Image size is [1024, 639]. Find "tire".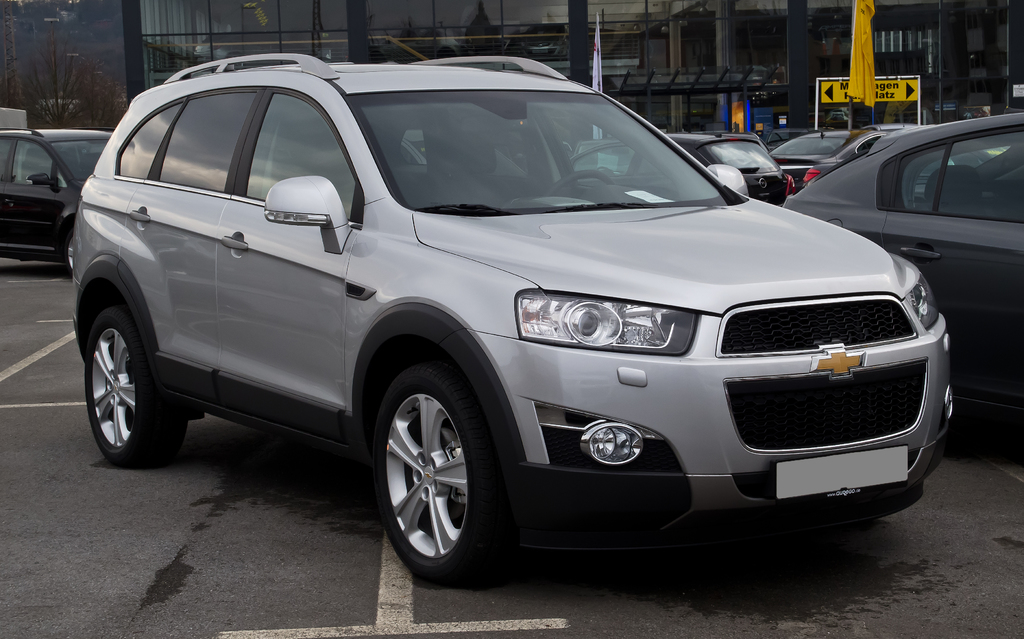
locate(61, 217, 77, 277).
